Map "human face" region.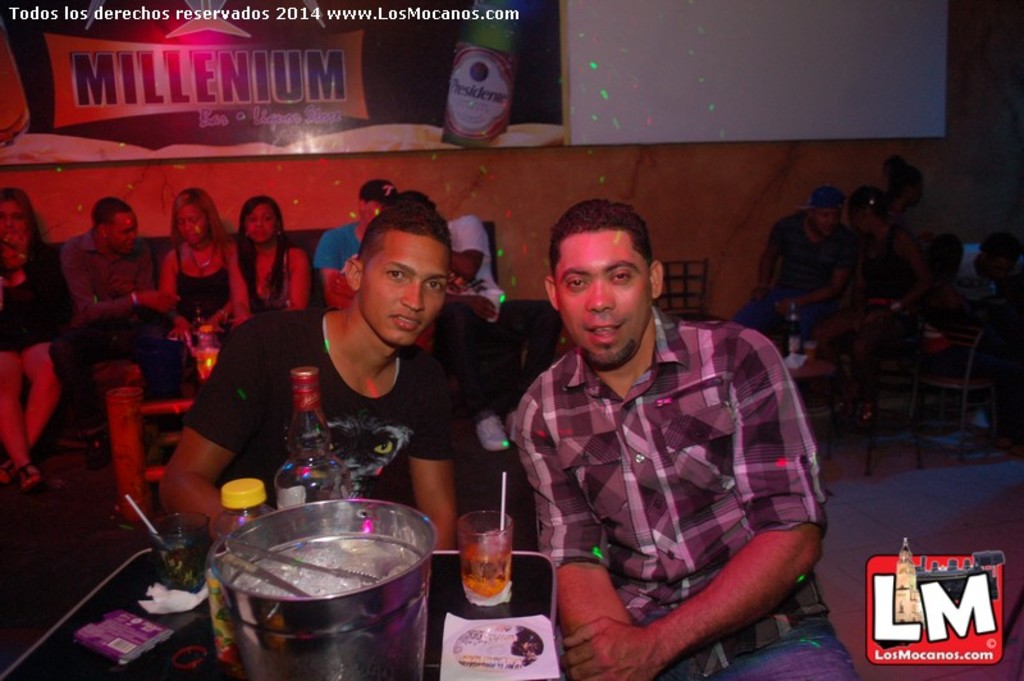
Mapped to left=554, top=225, right=652, bottom=370.
